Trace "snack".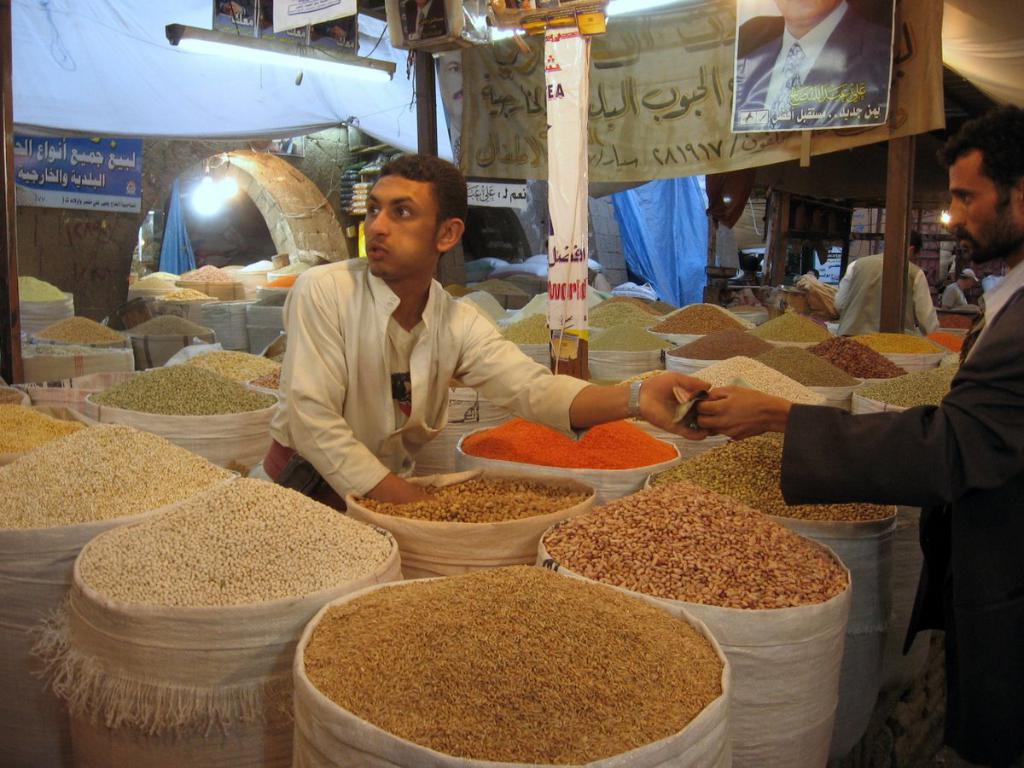
Traced to 122,312,209,338.
